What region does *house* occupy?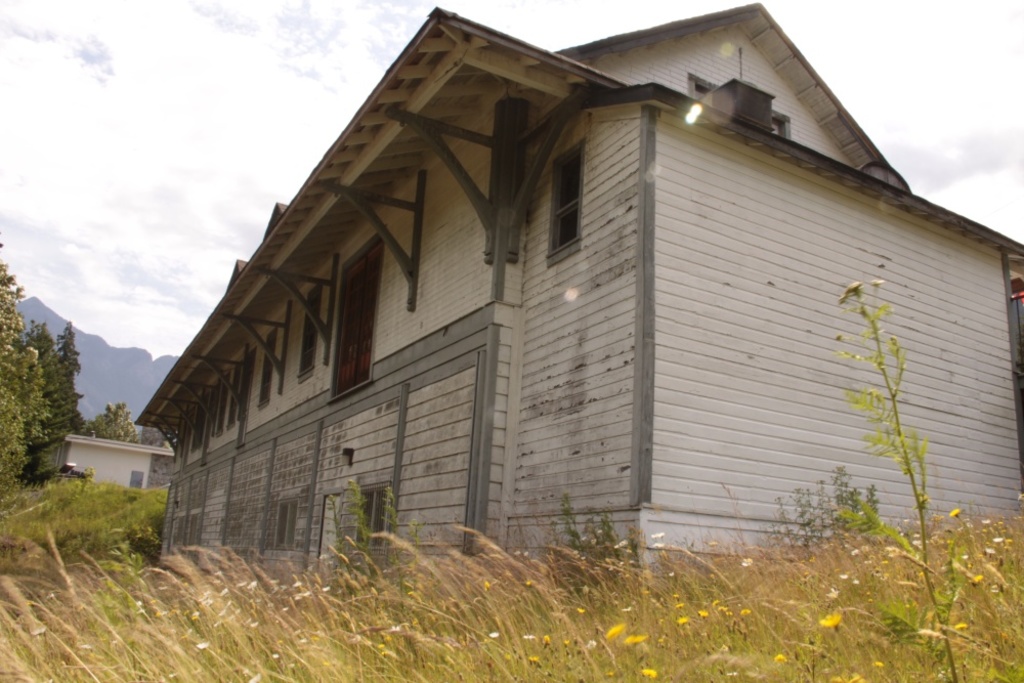
crop(17, 431, 176, 497).
